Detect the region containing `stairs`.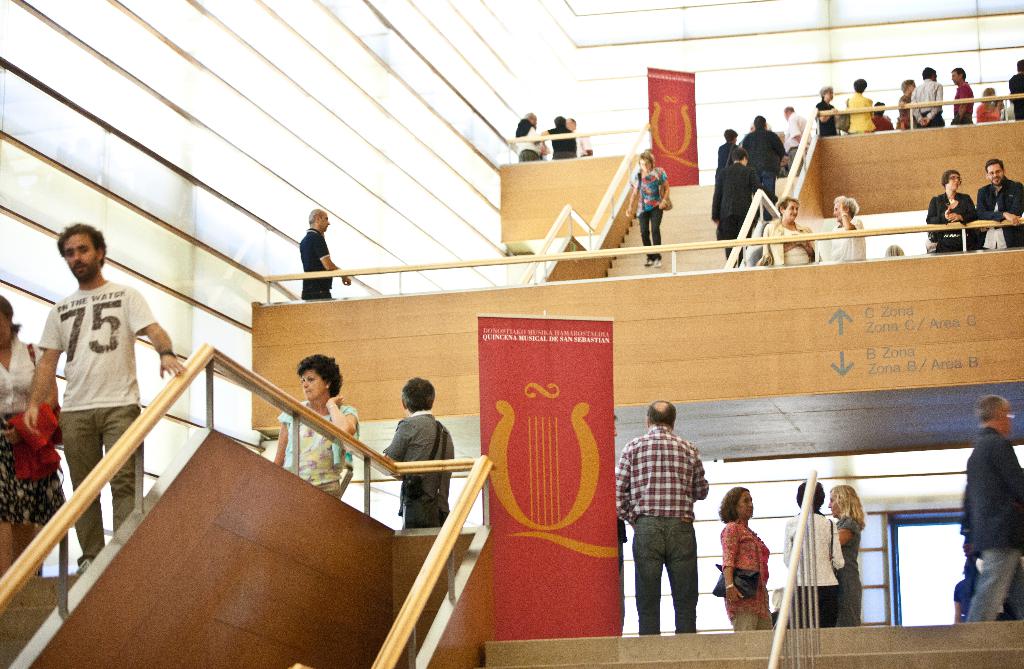
locate(486, 618, 1023, 668).
